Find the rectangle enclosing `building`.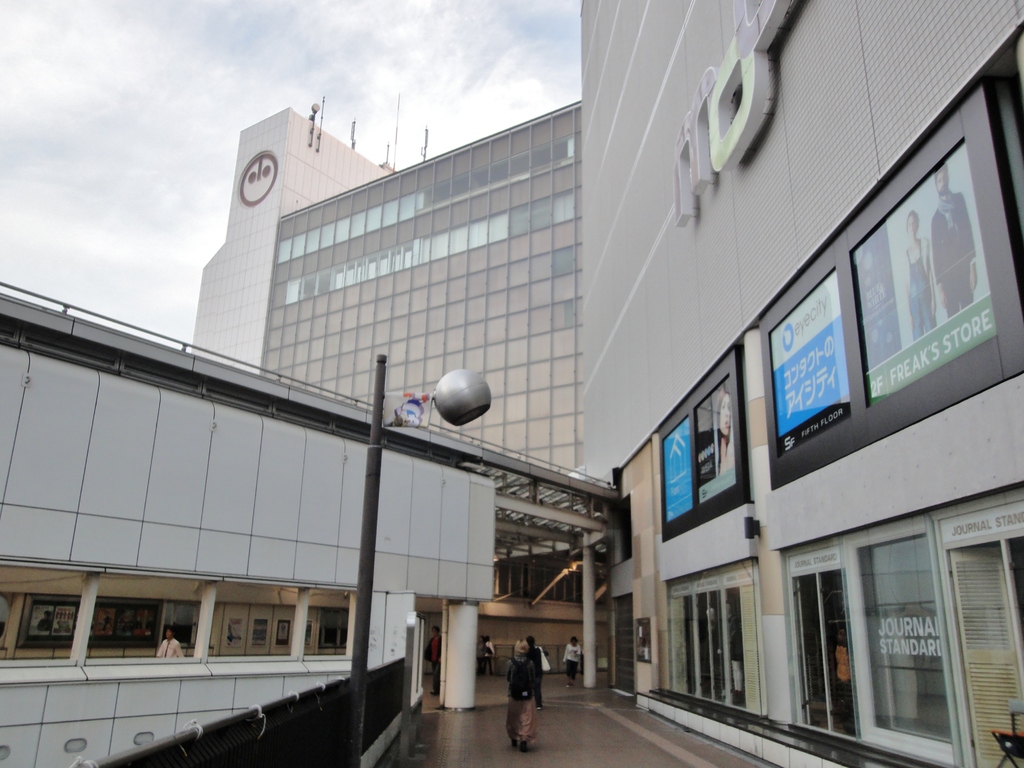
bbox=[579, 1, 1023, 767].
